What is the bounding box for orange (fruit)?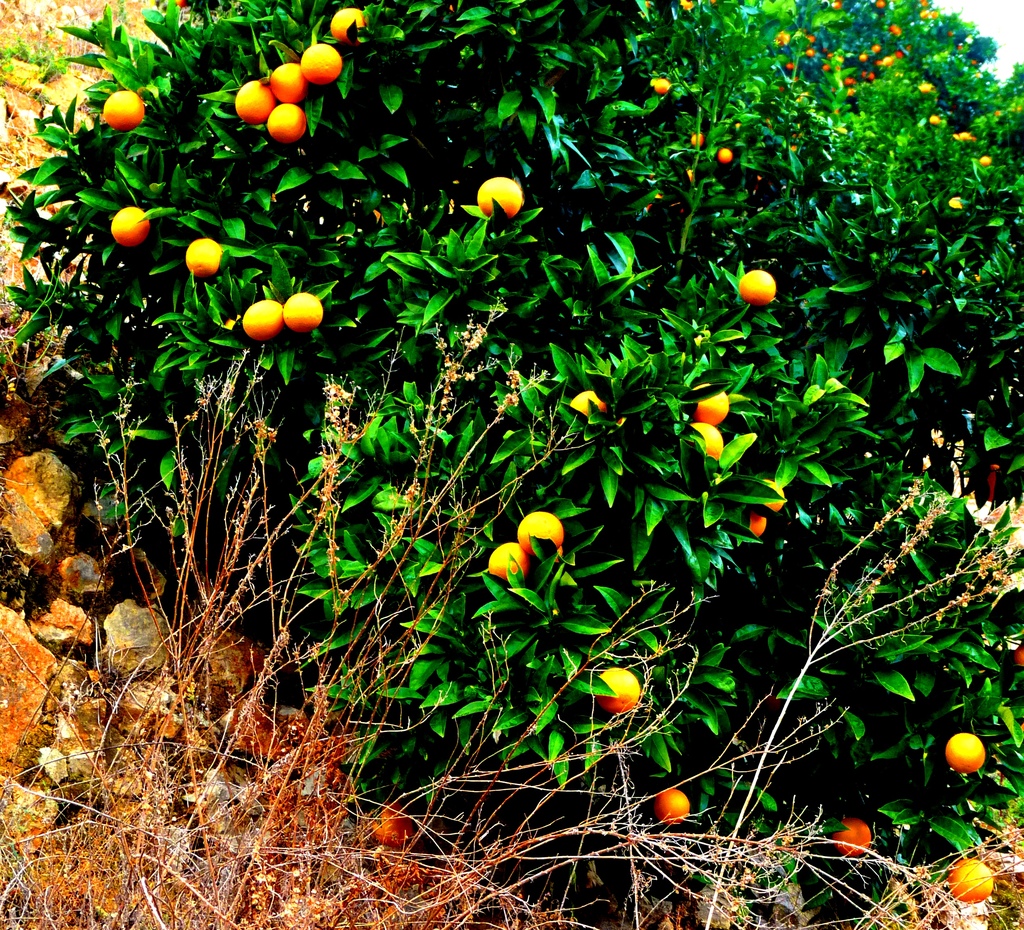
{"left": 836, "top": 820, "right": 873, "bottom": 868}.
